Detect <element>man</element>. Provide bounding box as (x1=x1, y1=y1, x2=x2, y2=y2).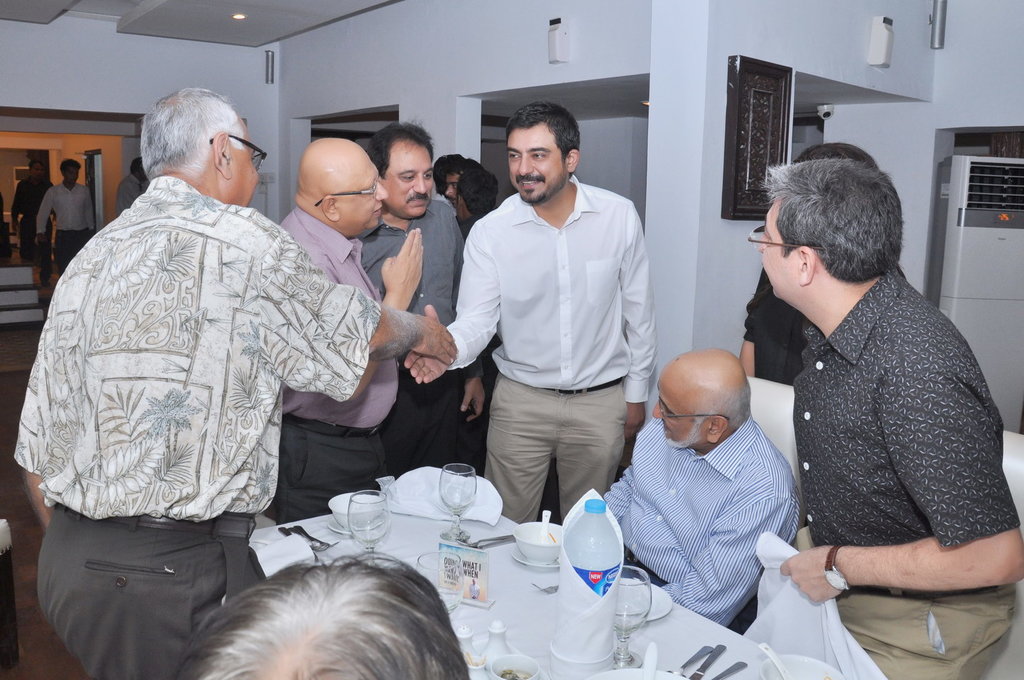
(x1=120, y1=157, x2=148, y2=218).
